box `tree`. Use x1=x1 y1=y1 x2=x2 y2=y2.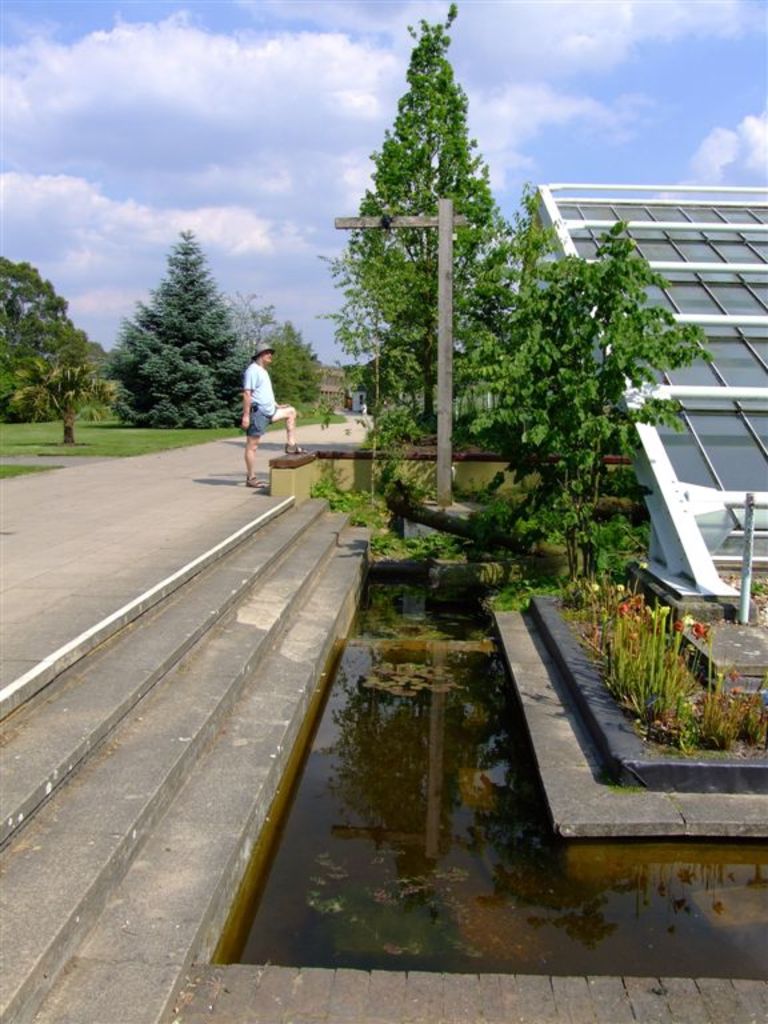
x1=272 y1=313 x2=320 y2=413.
